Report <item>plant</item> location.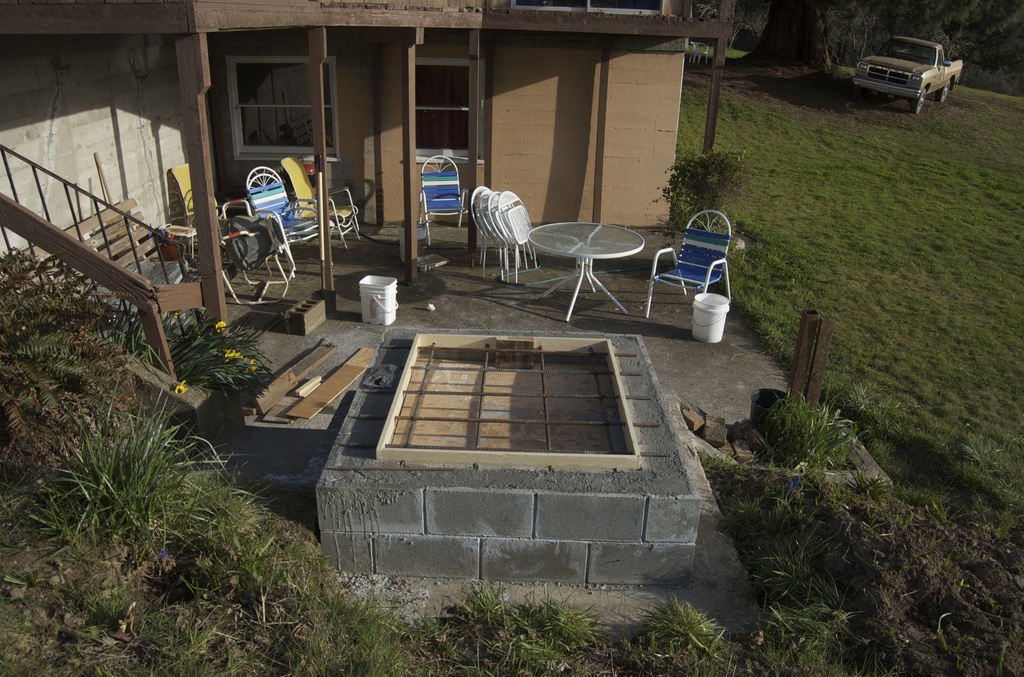
Report: detection(662, 147, 749, 222).
